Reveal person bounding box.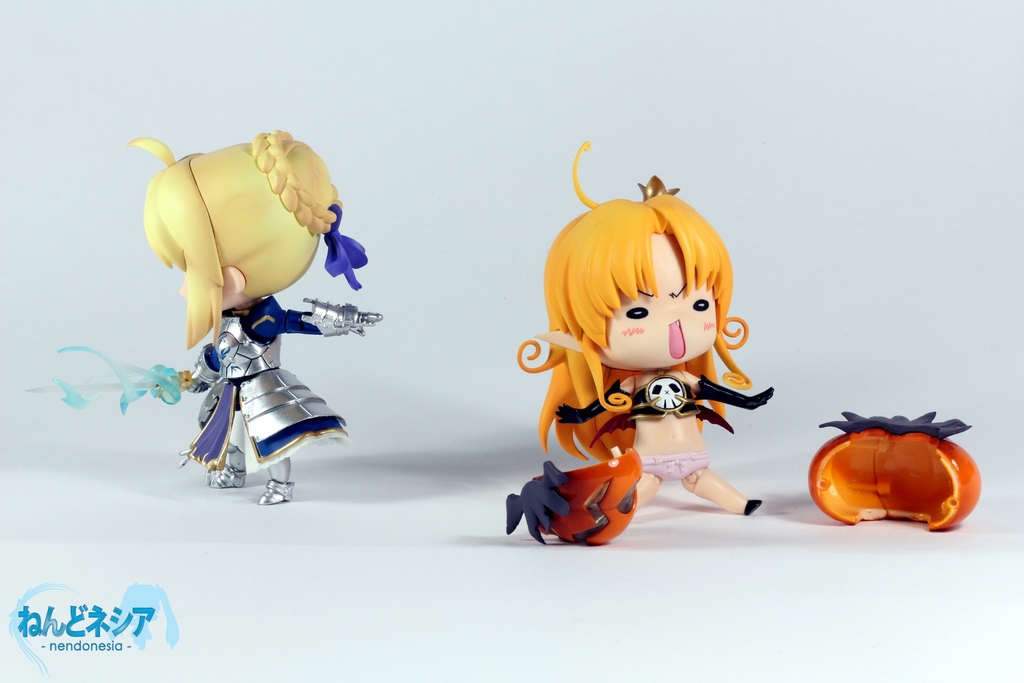
Revealed: x1=510 y1=142 x2=771 y2=516.
